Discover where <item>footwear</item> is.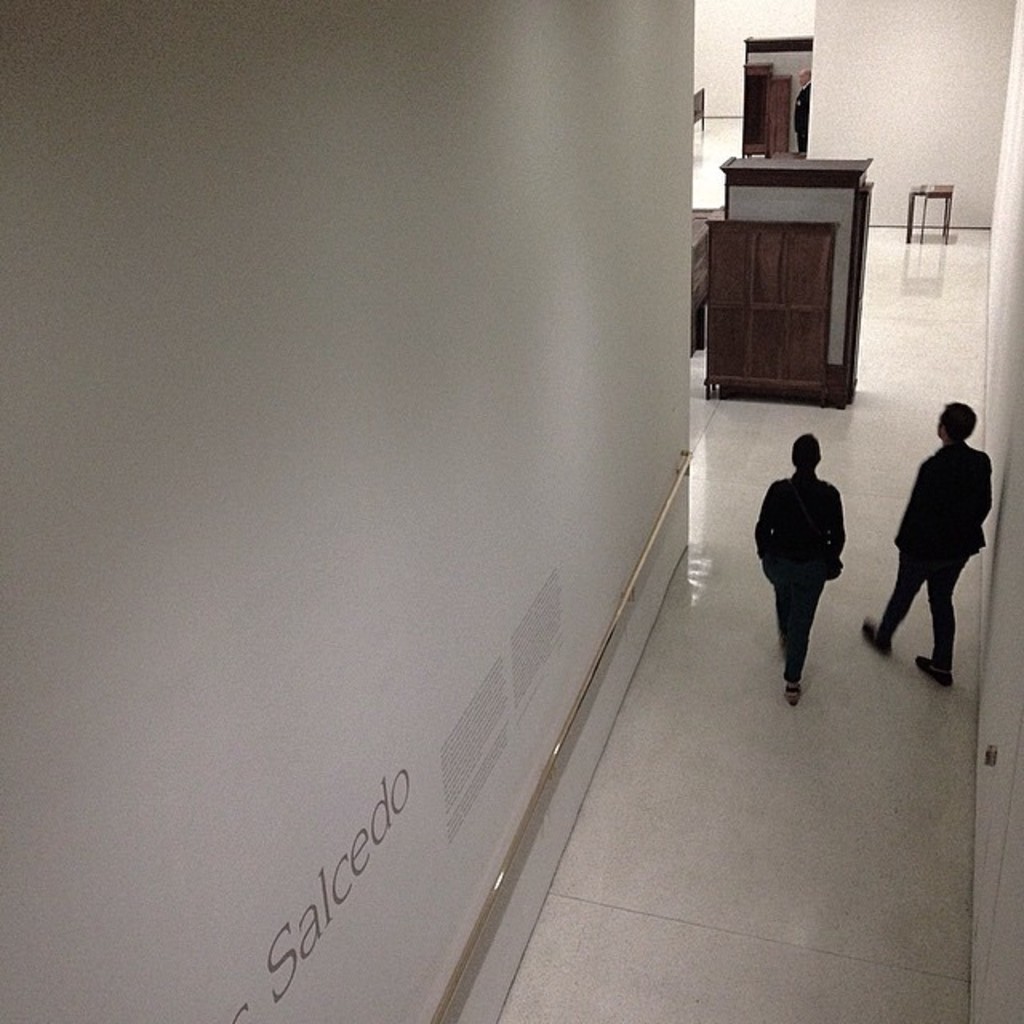
Discovered at detection(778, 683, 805, 707).
